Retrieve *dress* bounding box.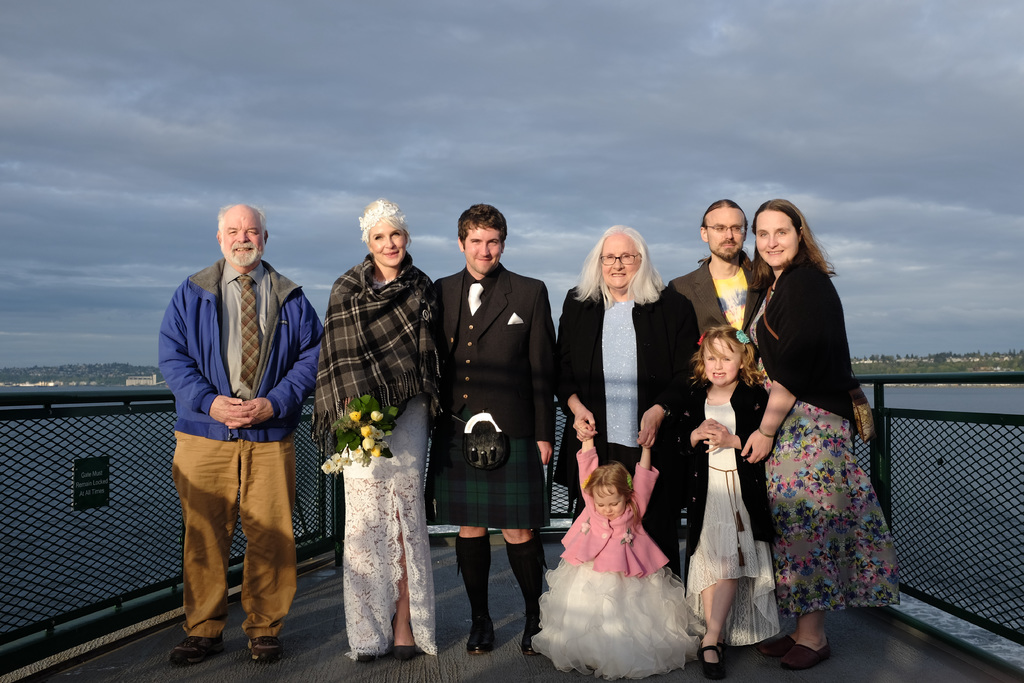
Bounding box: 338, 274, 442, 664.
